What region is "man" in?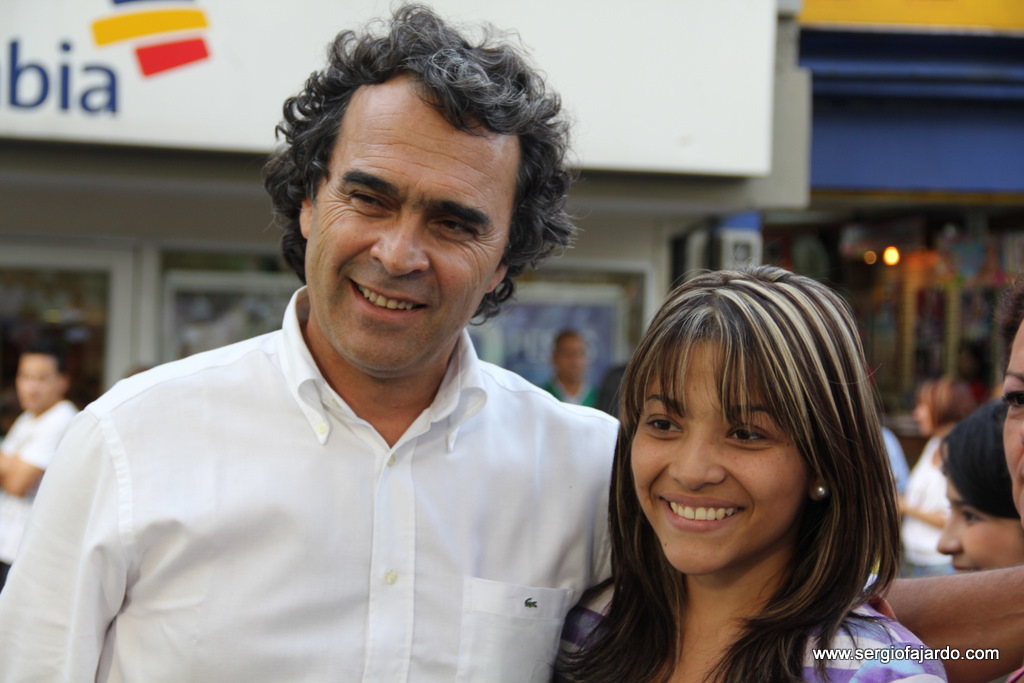
x1=0 y1=343 x2=81 y2=581.
